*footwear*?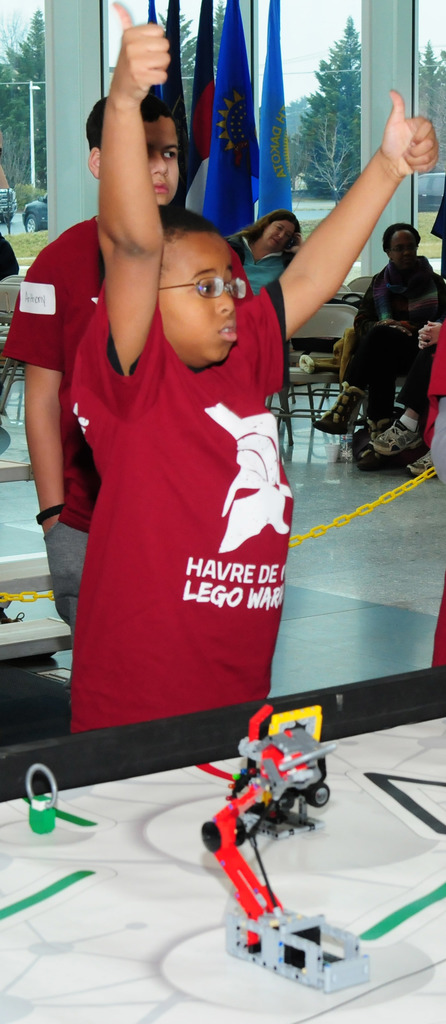
bbox=[322, 390, 350, 431]
